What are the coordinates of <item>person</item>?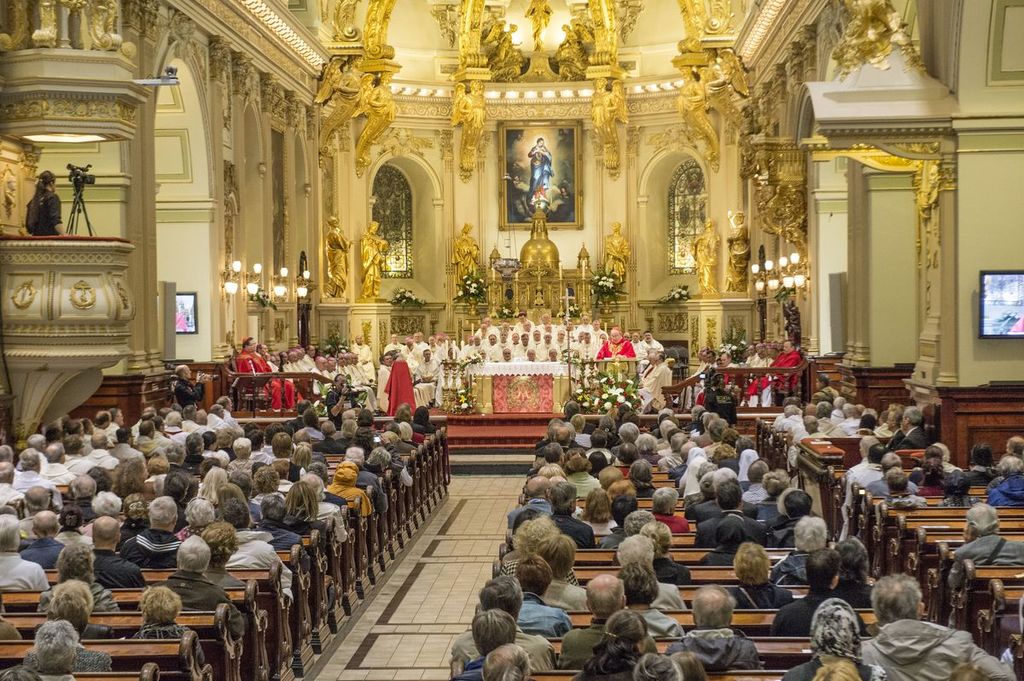
box=[373, 339, 423, 445].
